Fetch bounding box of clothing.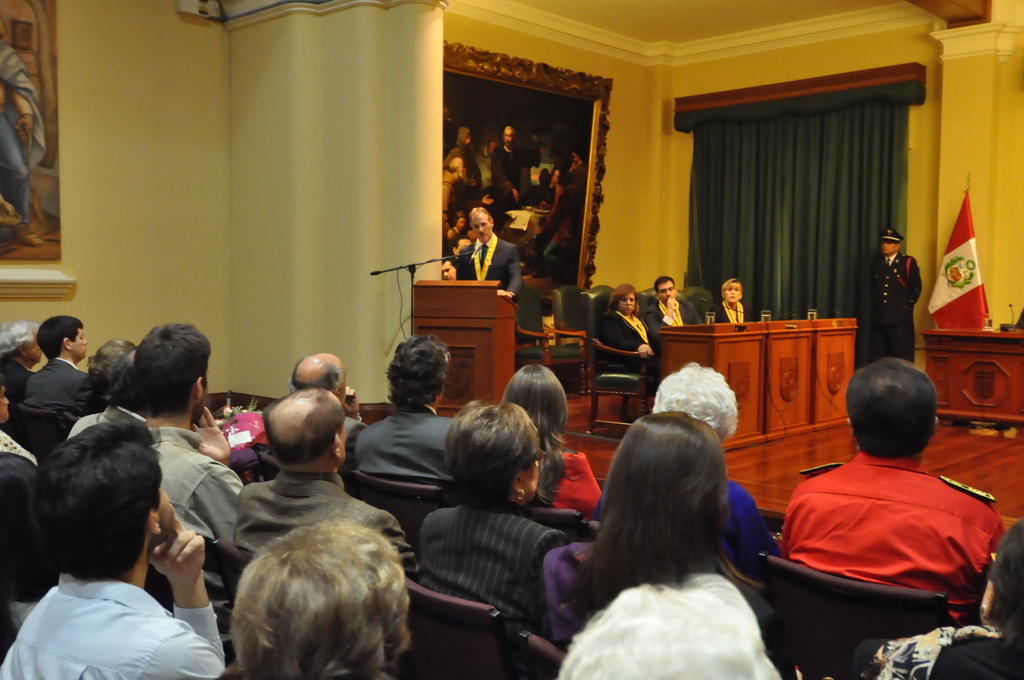
Bbox: <region>143, 428, 243, 544</region>.
